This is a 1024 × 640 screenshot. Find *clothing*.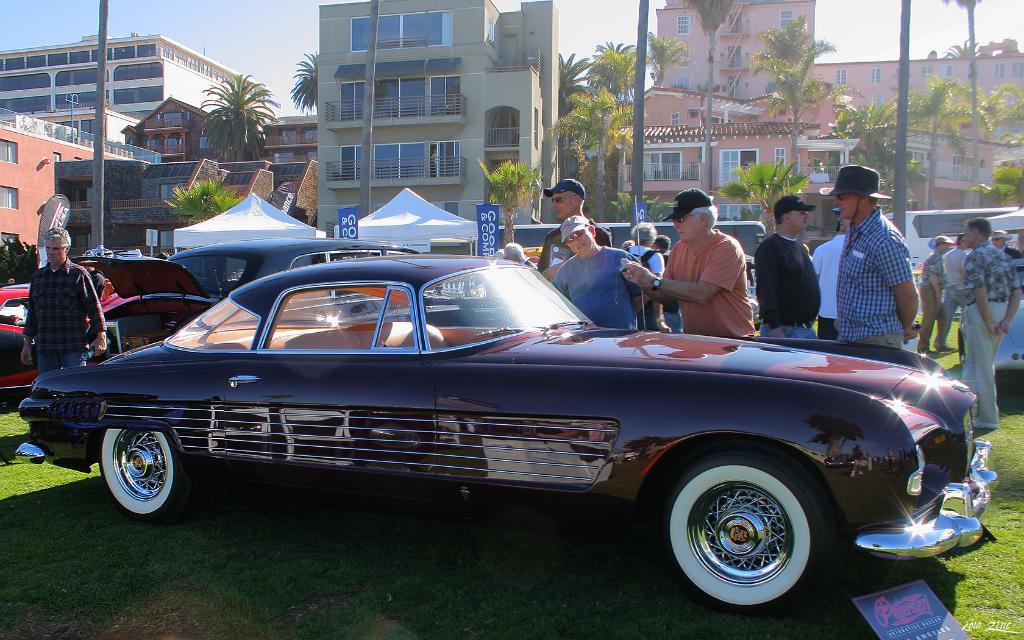
Bounding box: rect(963, 243, 1022, 418).
